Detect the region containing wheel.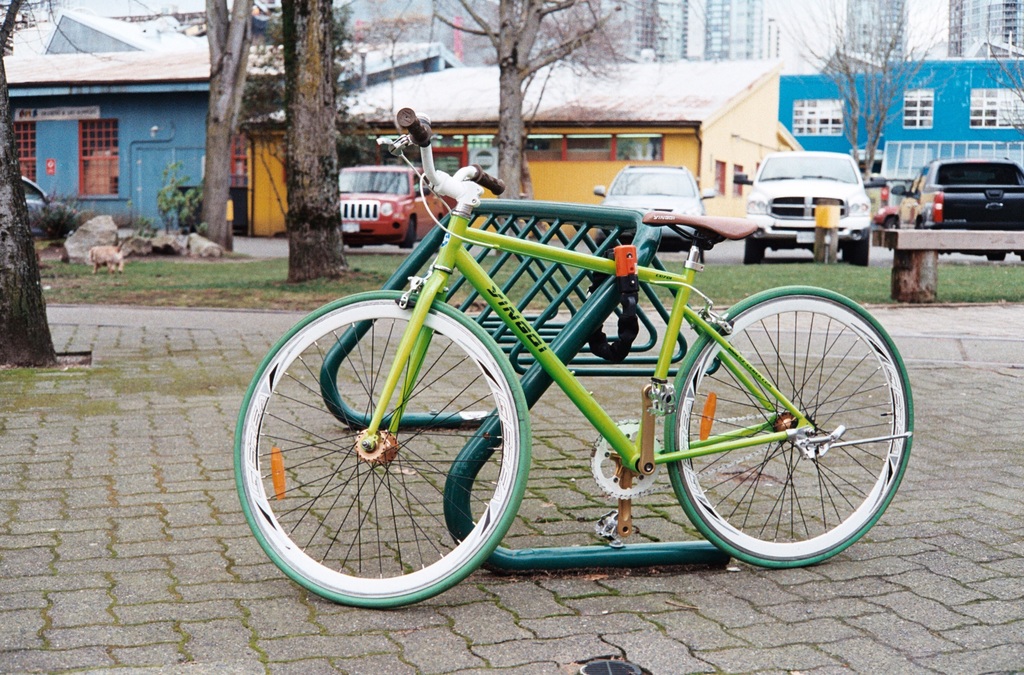
crop(232, 289, 530, 607).
